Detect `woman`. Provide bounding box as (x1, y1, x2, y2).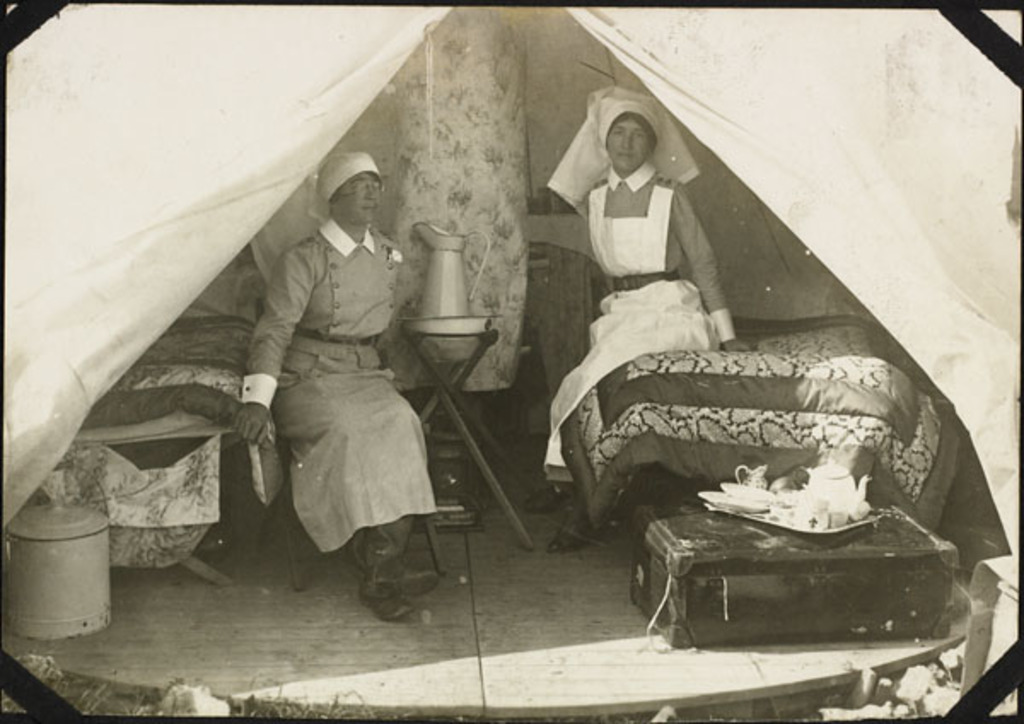
(526, 80, 759, 553).
